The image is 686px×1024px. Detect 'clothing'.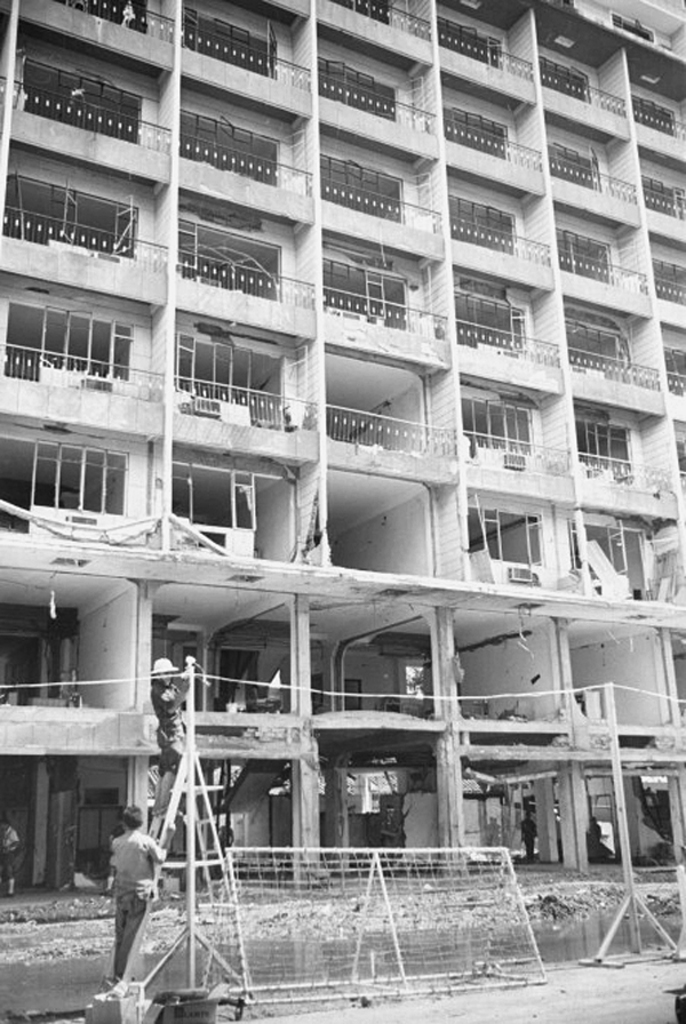
Detection: (0, 825, 17, 882).
